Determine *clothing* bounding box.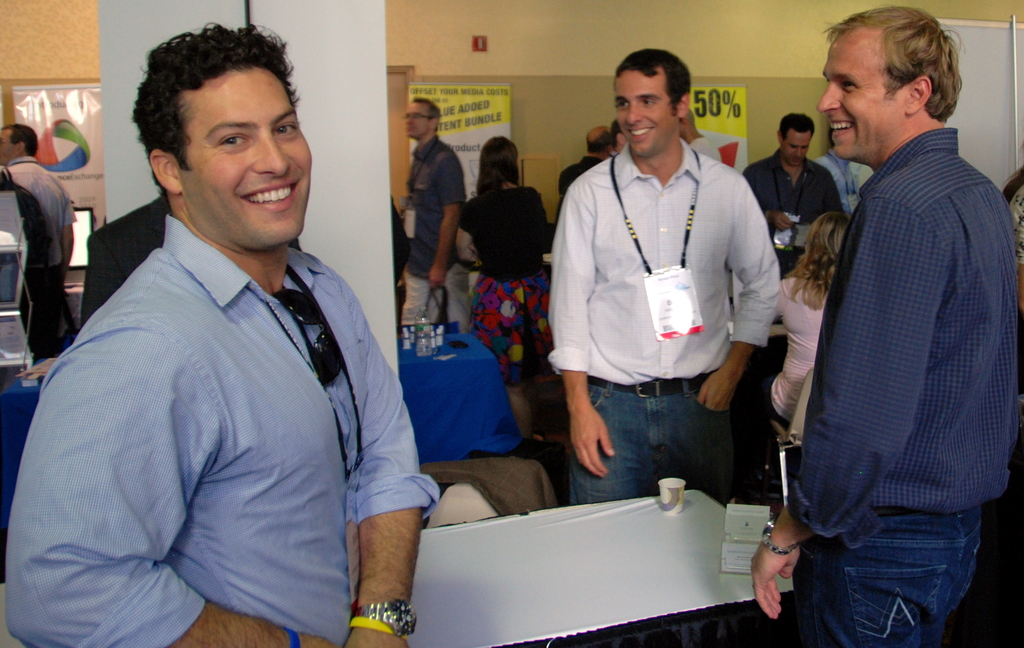
Determined: select_region(776, 278, 820, 426).
